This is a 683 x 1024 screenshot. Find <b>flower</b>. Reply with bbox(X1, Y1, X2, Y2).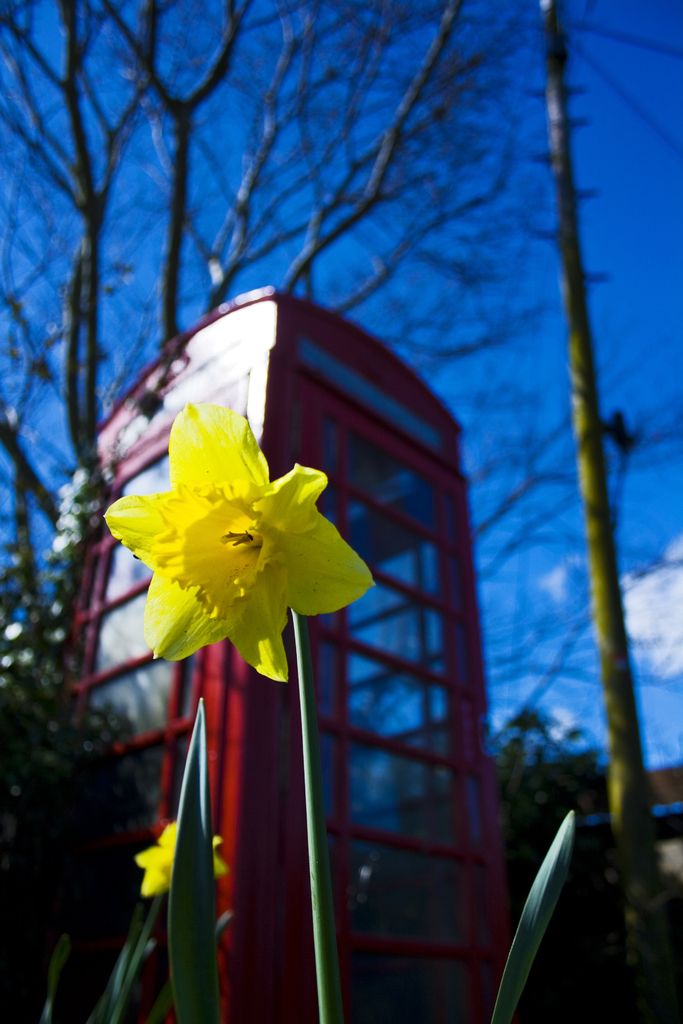
bbox(111, 385, 359, 683).
